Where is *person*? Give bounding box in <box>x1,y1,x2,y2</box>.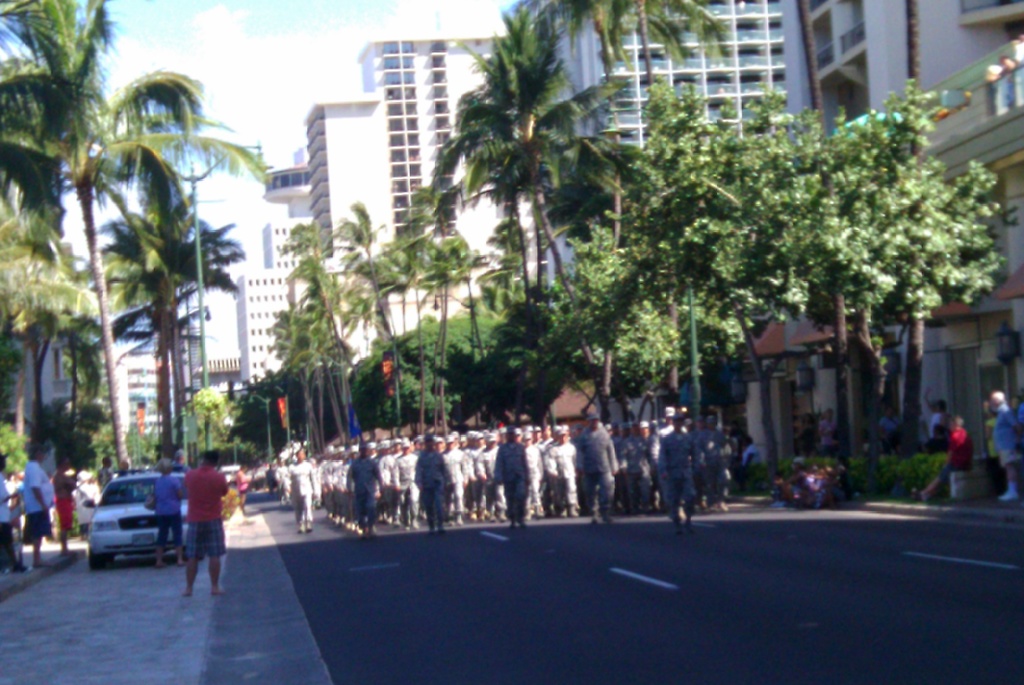
<box>816,410,840,456</box>.
